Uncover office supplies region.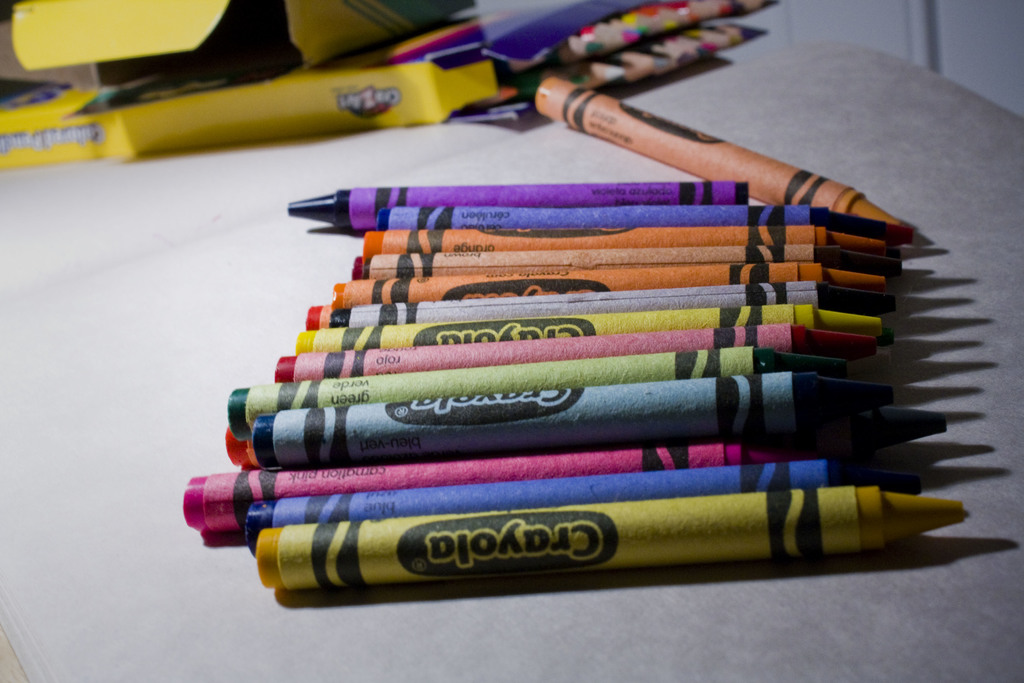
Uncovered: crop(521, 60, 915, 236).
